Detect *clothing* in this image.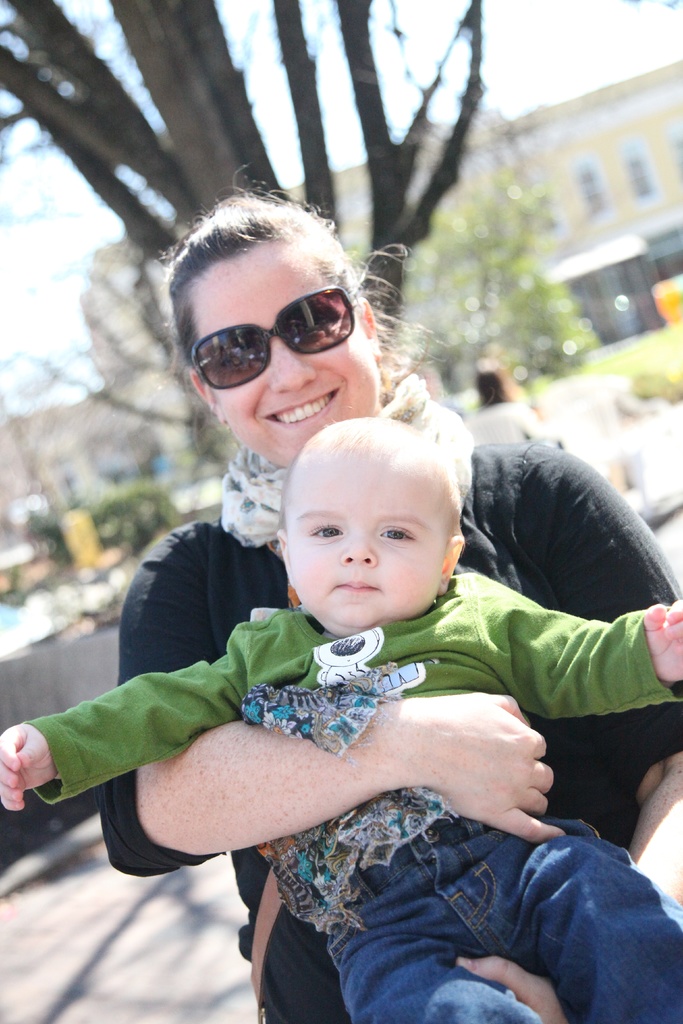
Detection: bbox(320, 808, 682, 1014).
